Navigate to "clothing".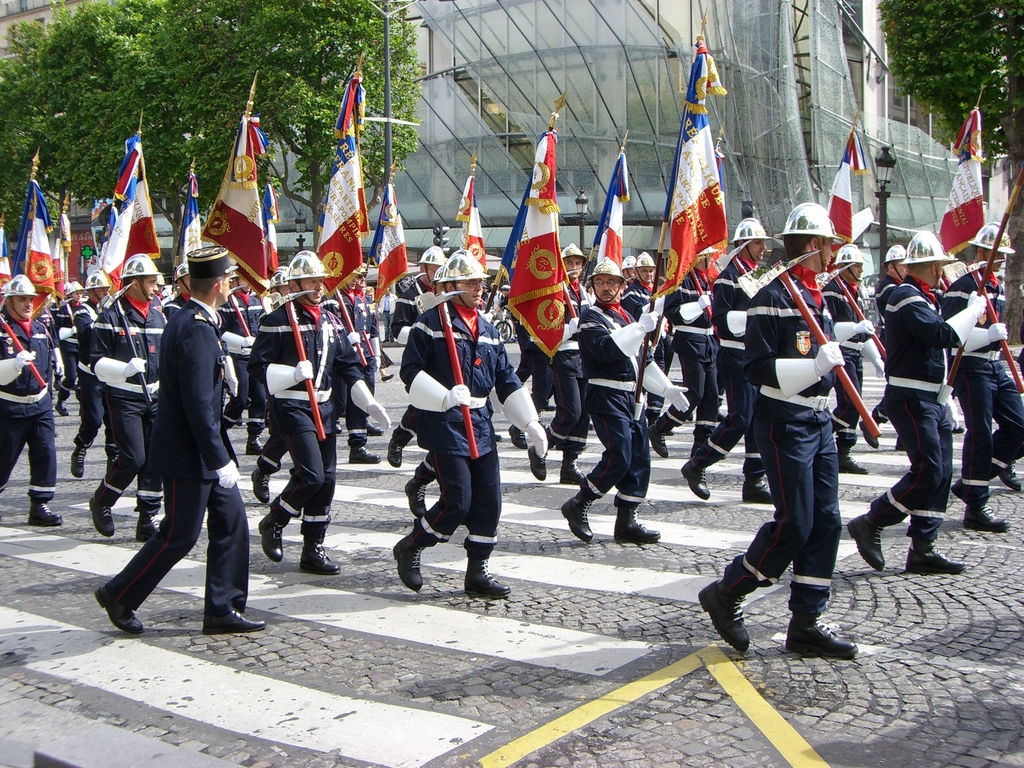
Navigation target: (left=79, top=286, right=166, bottom=519).
